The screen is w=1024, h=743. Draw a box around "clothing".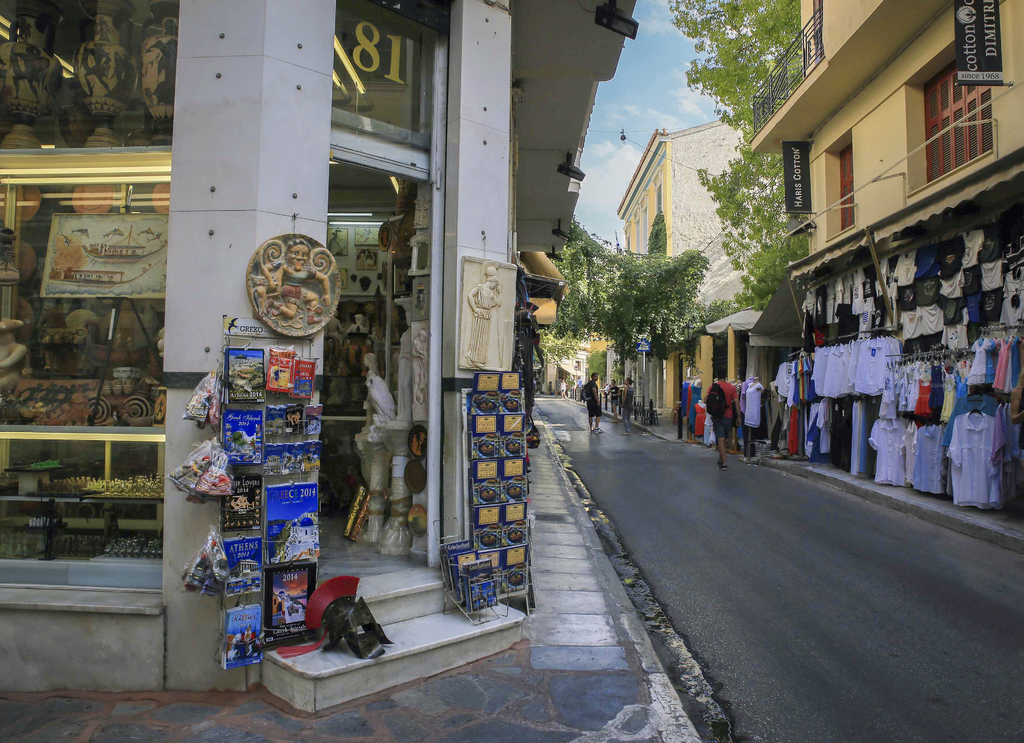
<bbox>605, 381, 621, 411</bbox>.
